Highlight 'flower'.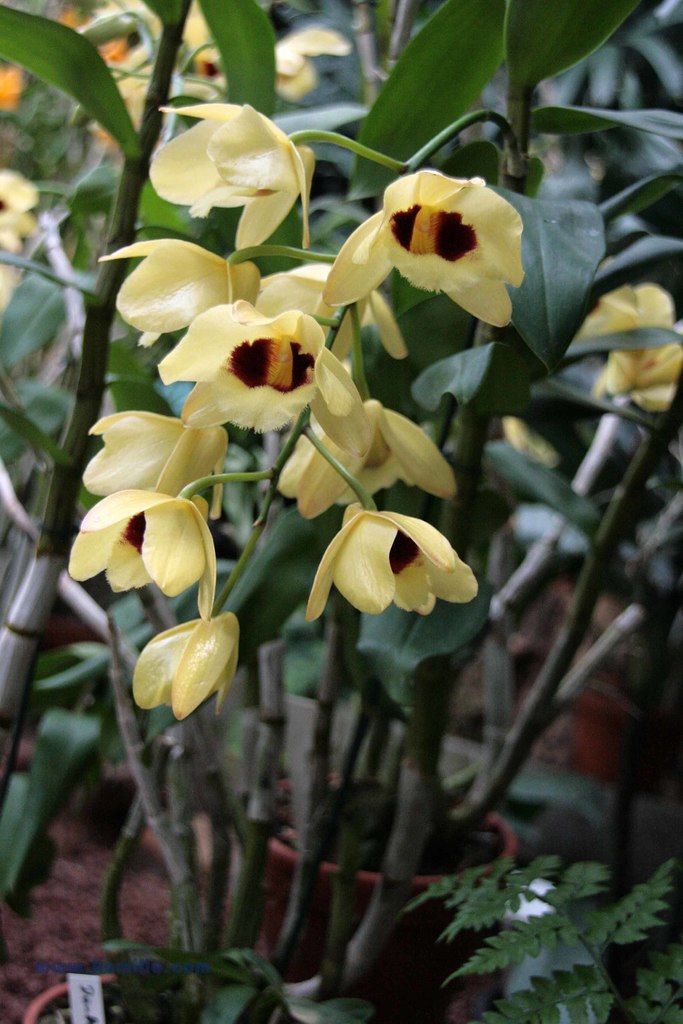
Highlighted region: (0,166,43,254).
